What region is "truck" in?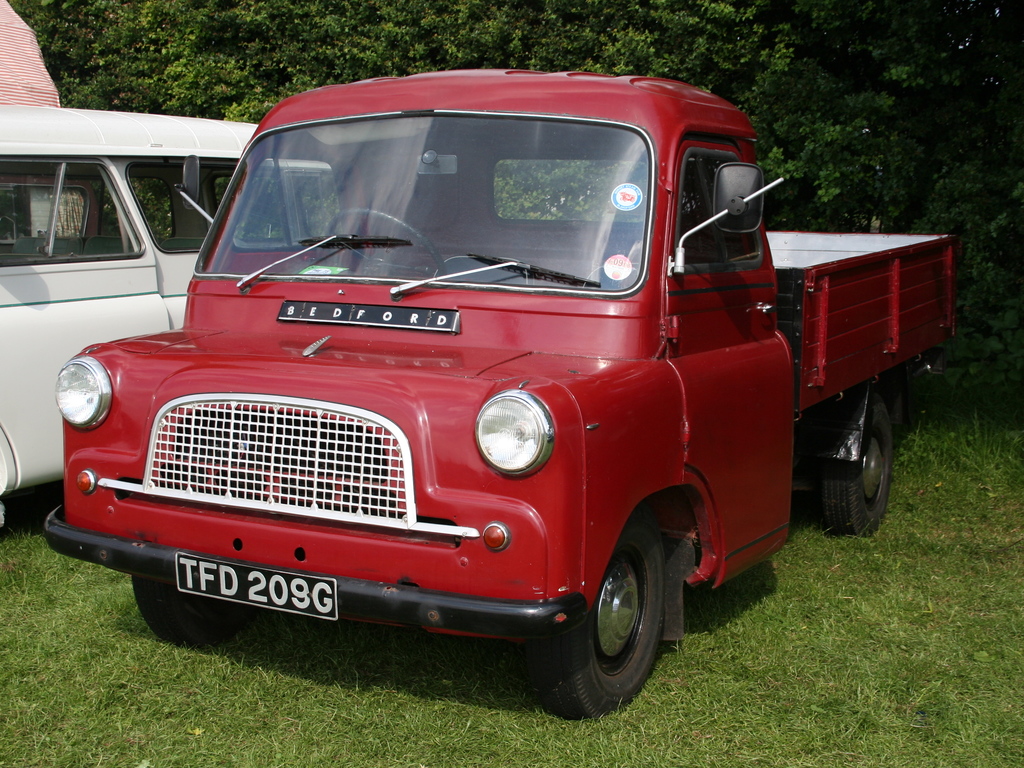
[0, 99, 256, 533].
